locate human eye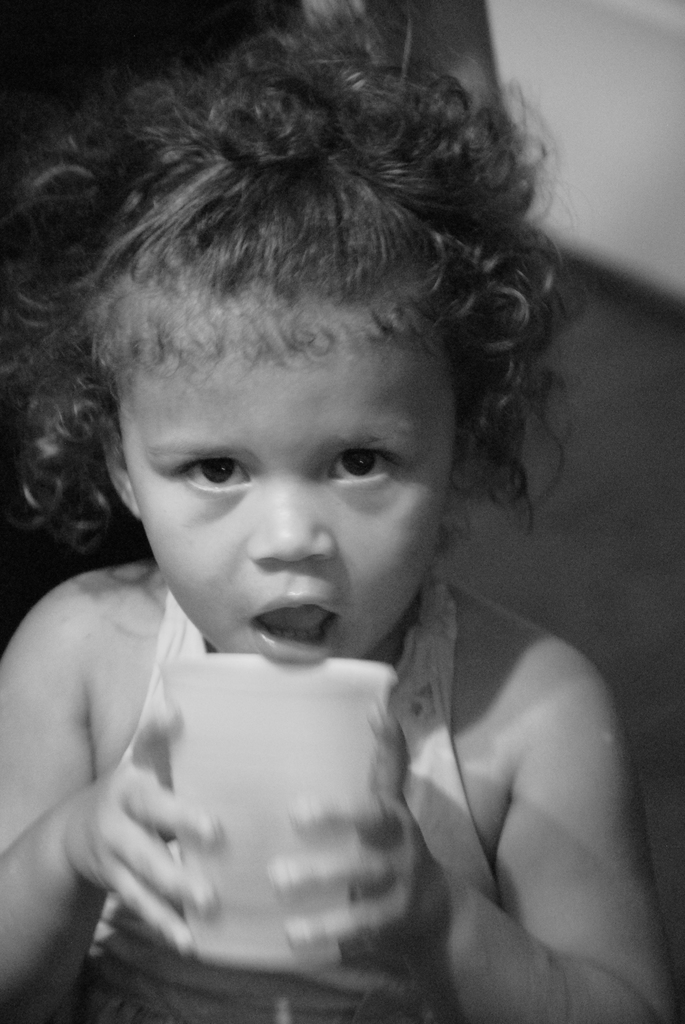
<region>310, 440, 407, 497</region>
